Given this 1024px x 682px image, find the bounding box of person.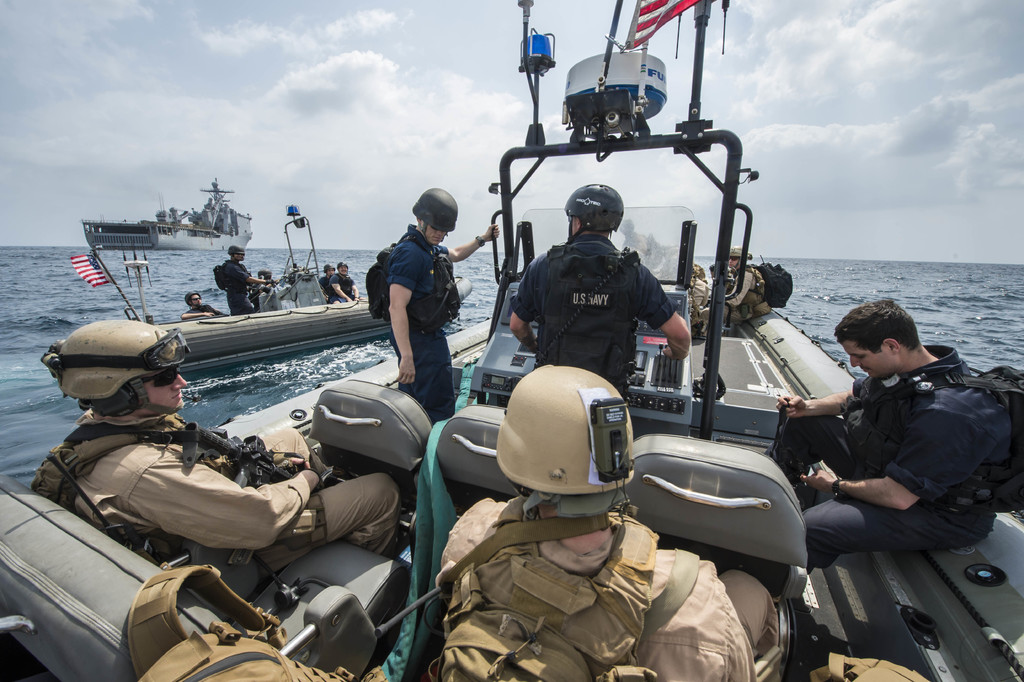
box=[184, 290, 220, 319].
